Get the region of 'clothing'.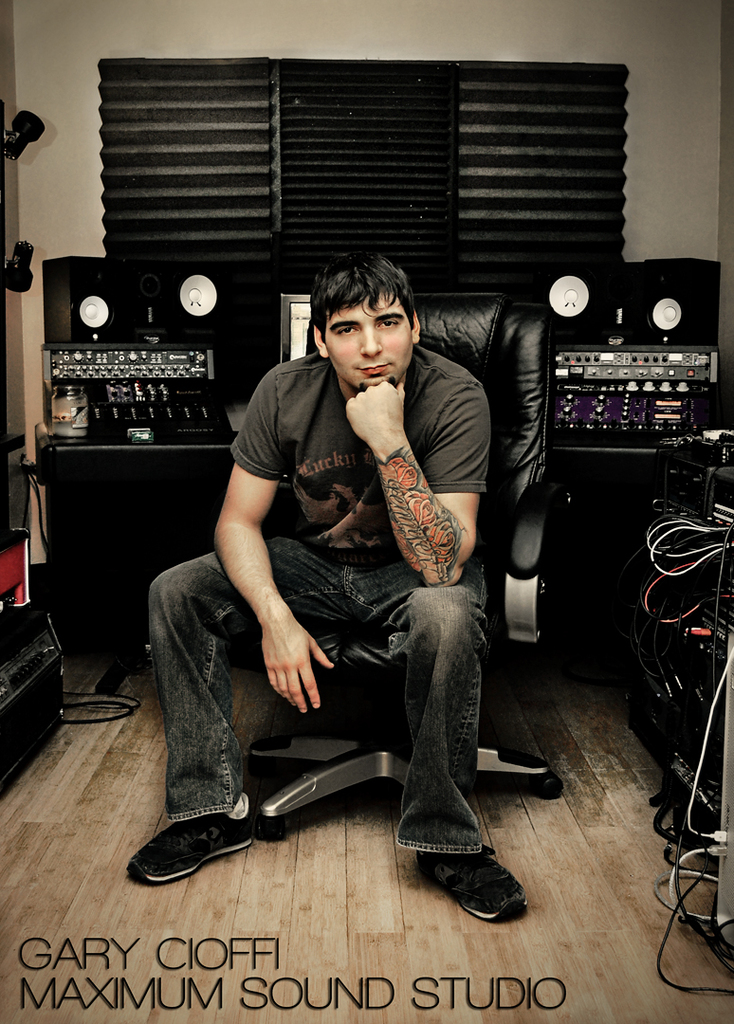
<box>130,321,526,863</box>.
